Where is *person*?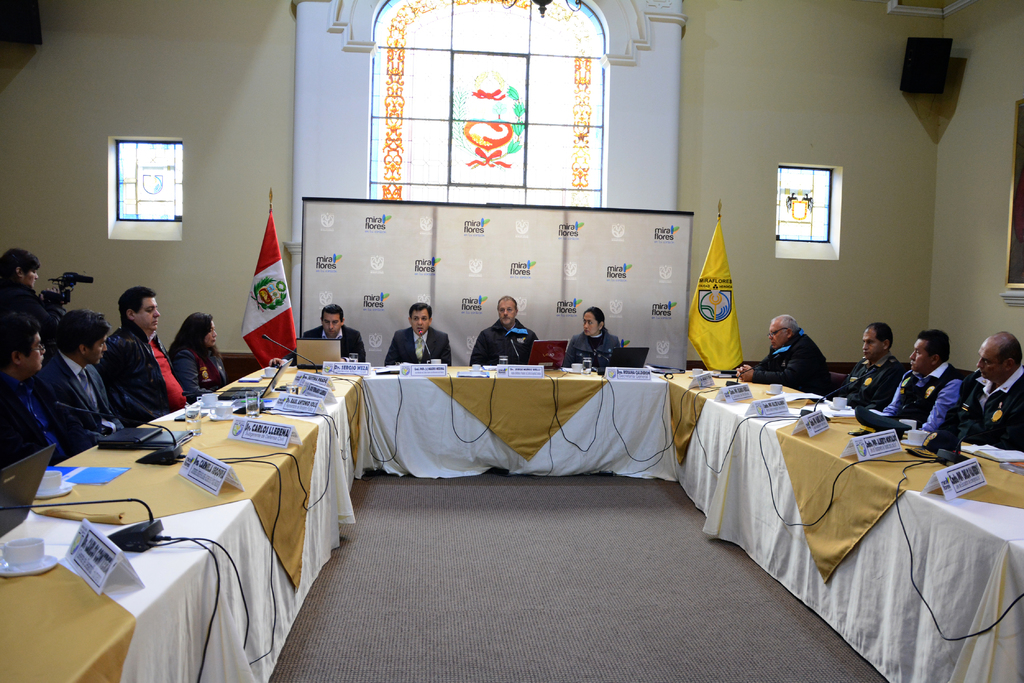
43/300/119/440.
